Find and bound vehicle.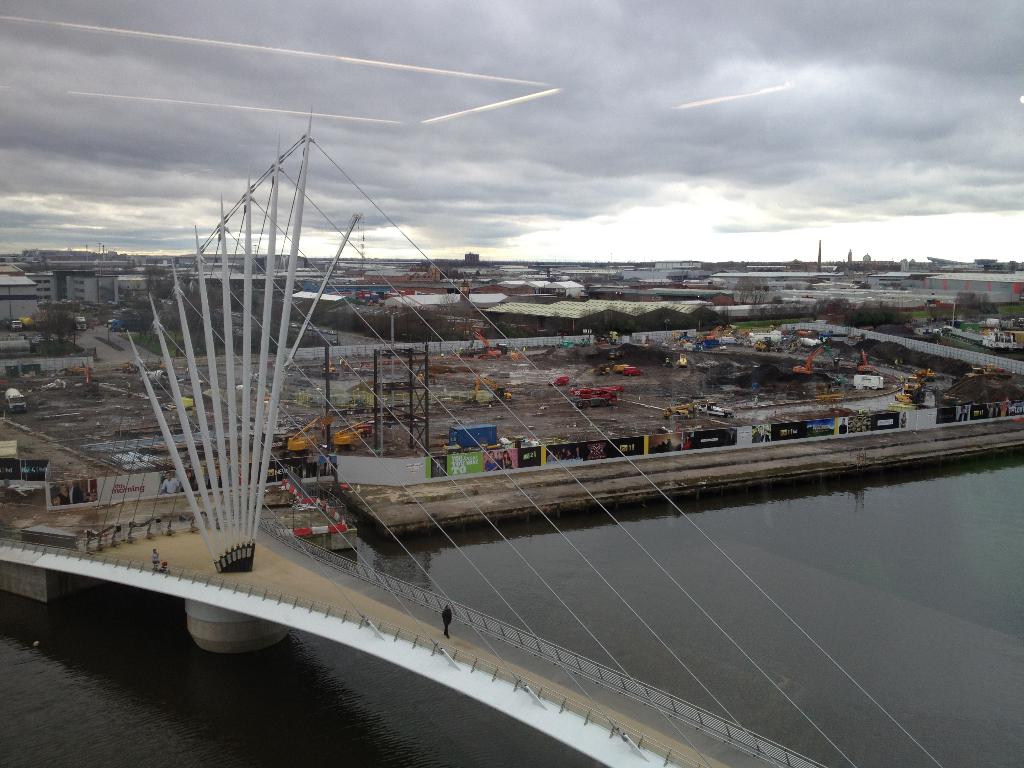
Bound: l=330, t=338, r=339, b=347.
